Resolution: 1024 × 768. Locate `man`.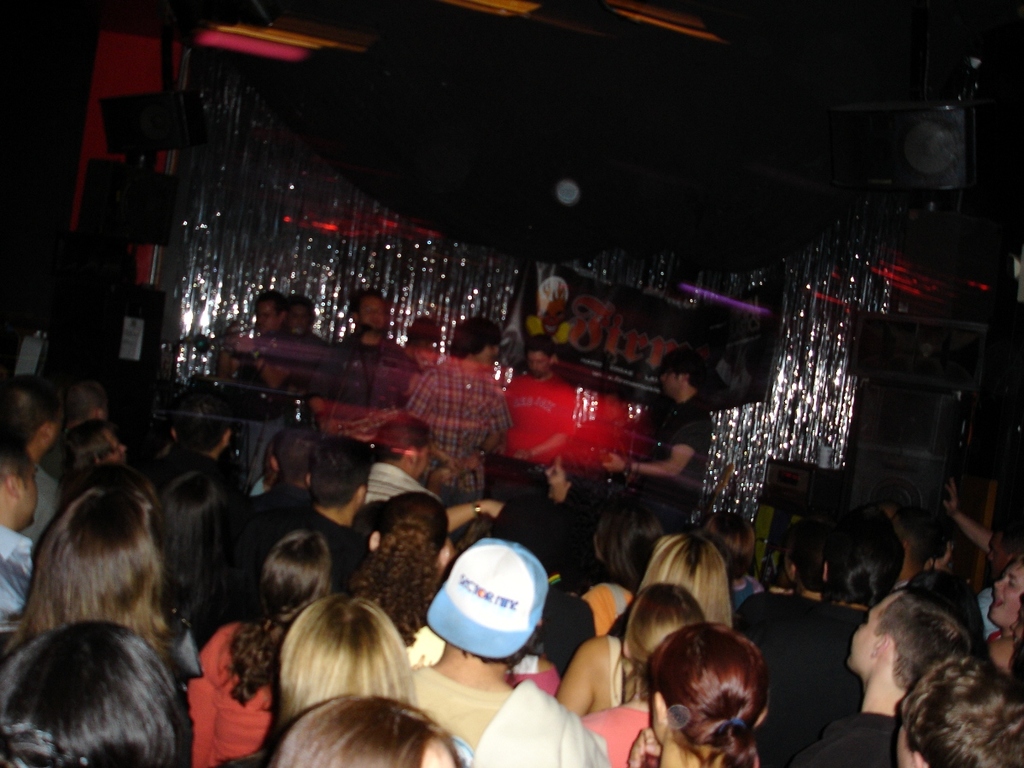
BBox(790, 591, 970, 767).
